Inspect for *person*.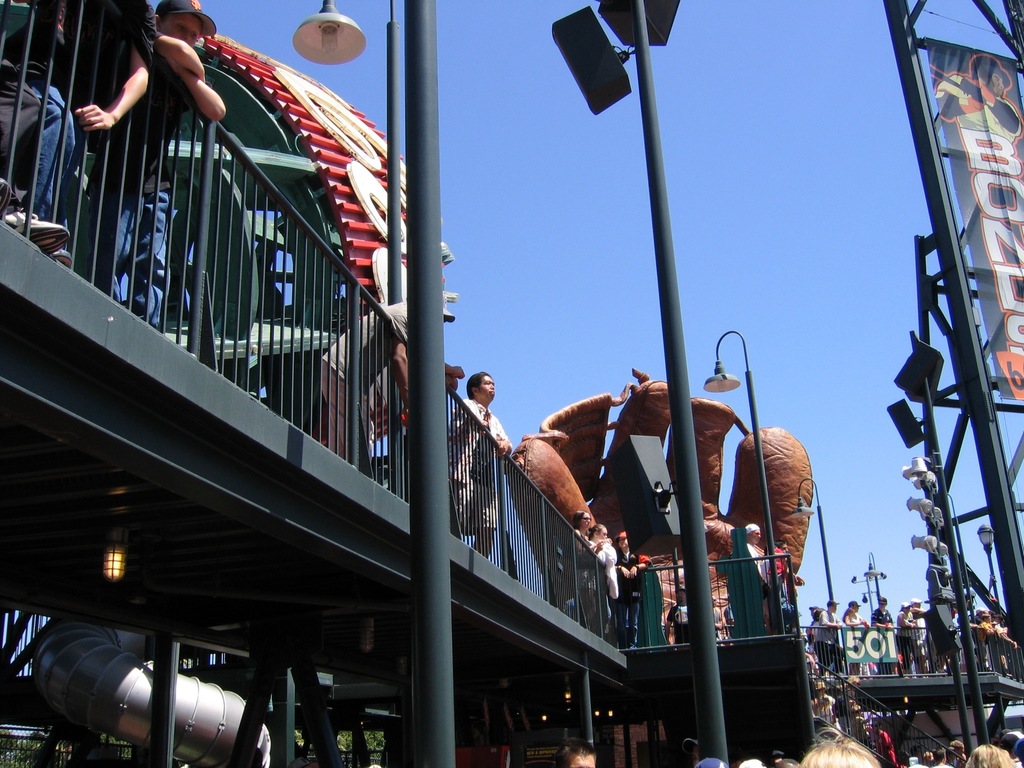
Inspection: bbox=[871, 596, 893, 630].
